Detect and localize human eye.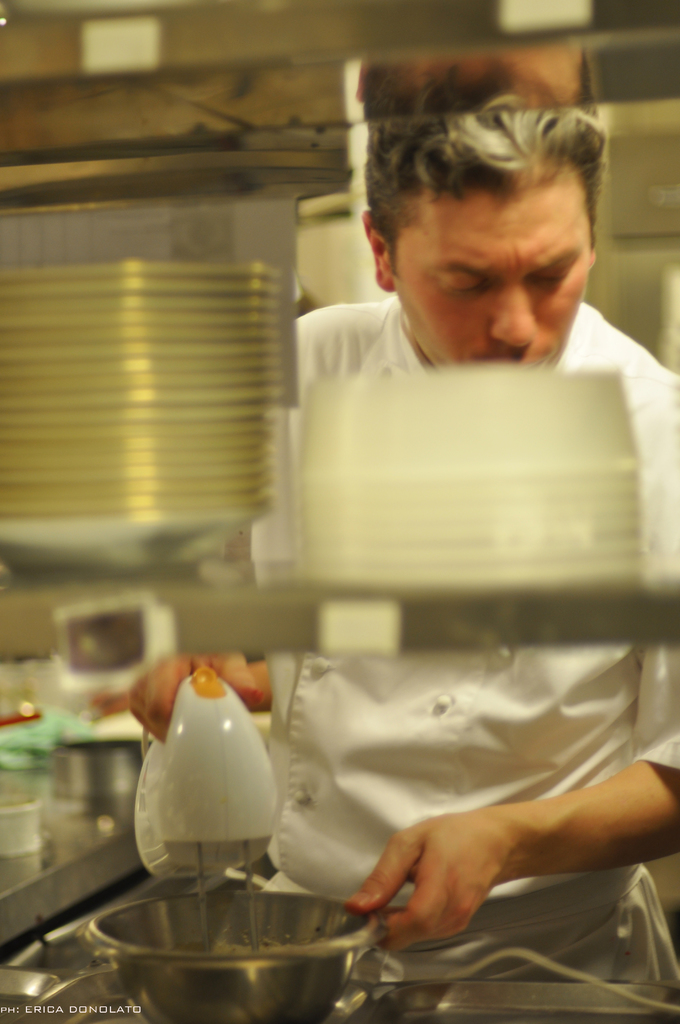
Localized at <box>526,261,574,292</box>.
